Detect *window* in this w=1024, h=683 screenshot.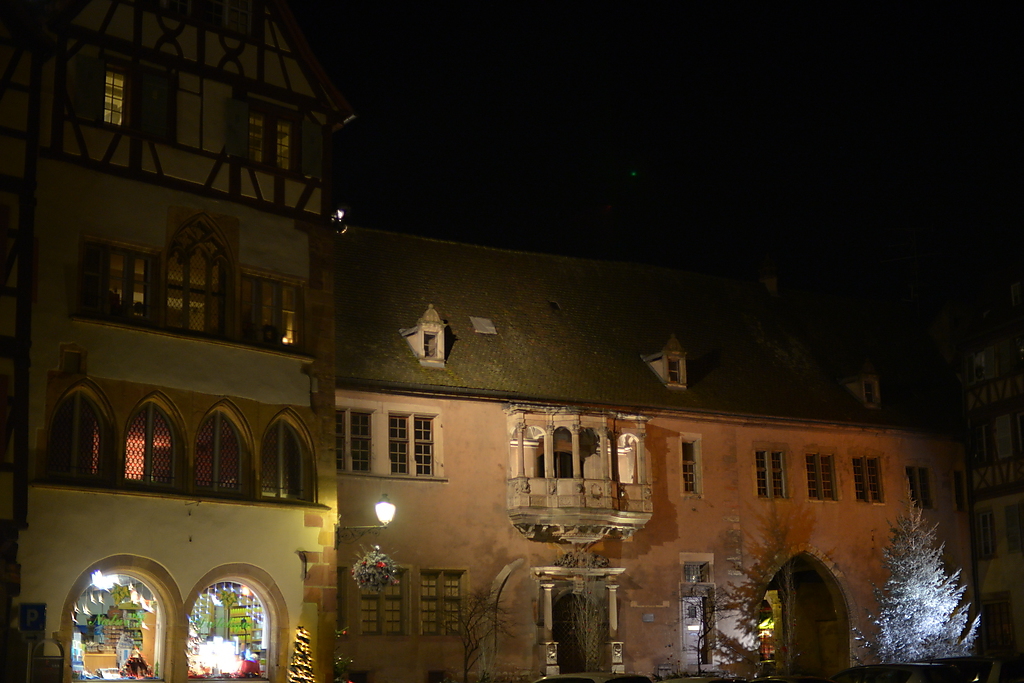
Detection: Rect(420, 571, 463, 637).
